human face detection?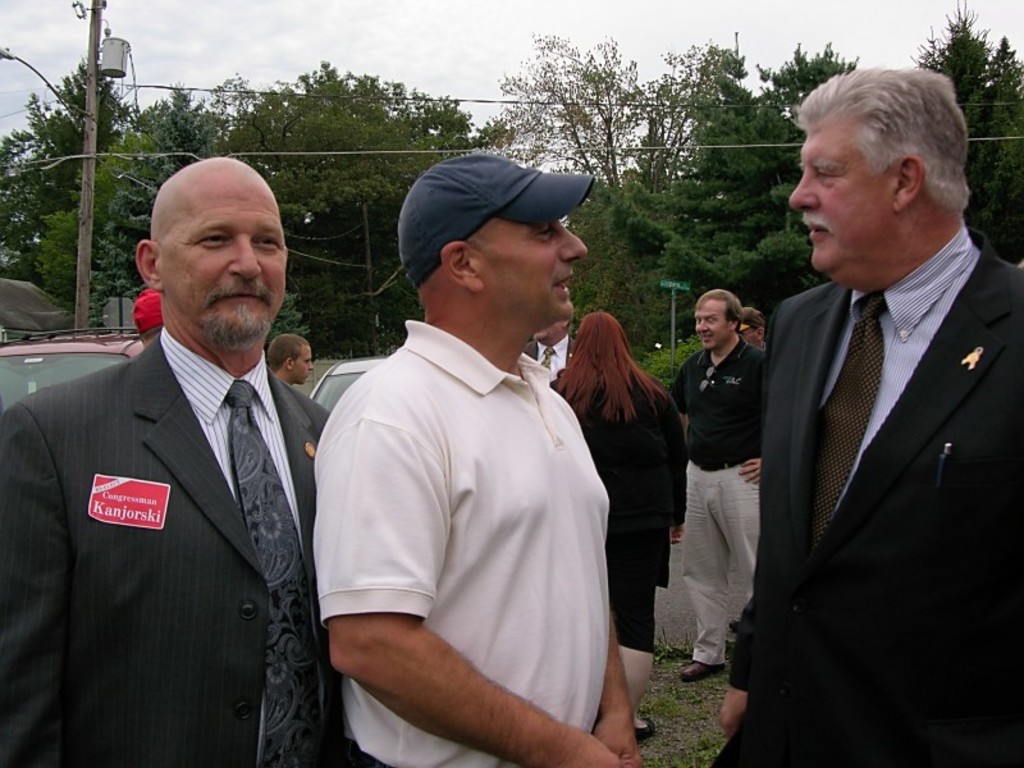
x1=165 y1=163 x2=292 y2=356
